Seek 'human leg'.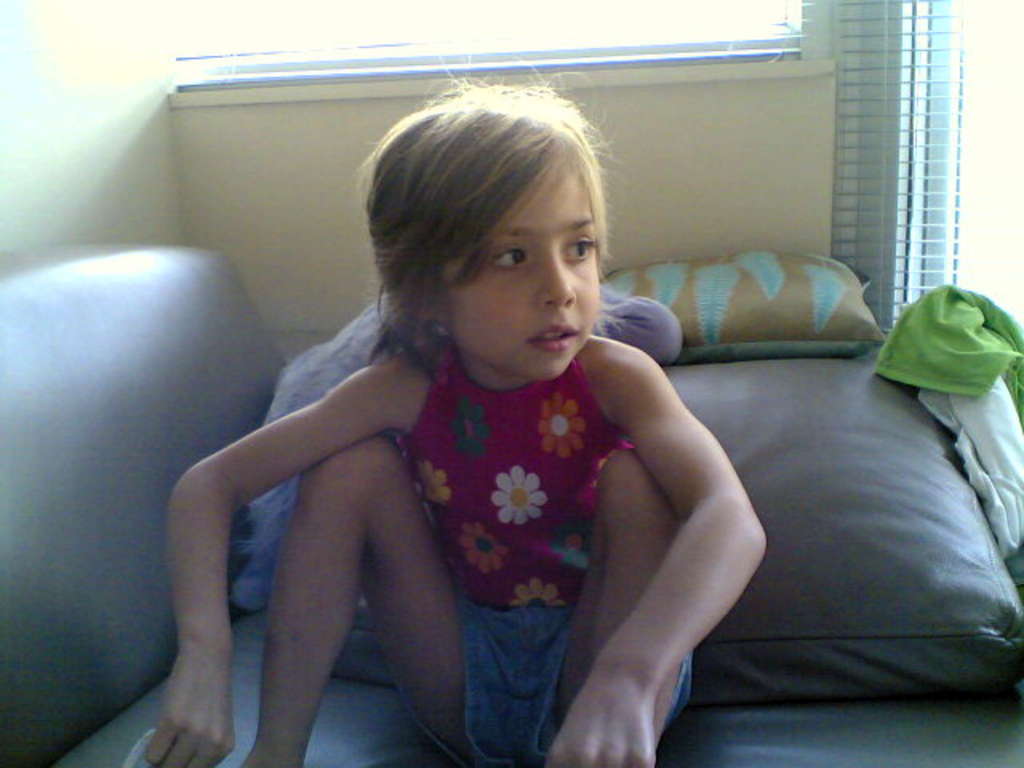
box(237, 440, 458, 765).
